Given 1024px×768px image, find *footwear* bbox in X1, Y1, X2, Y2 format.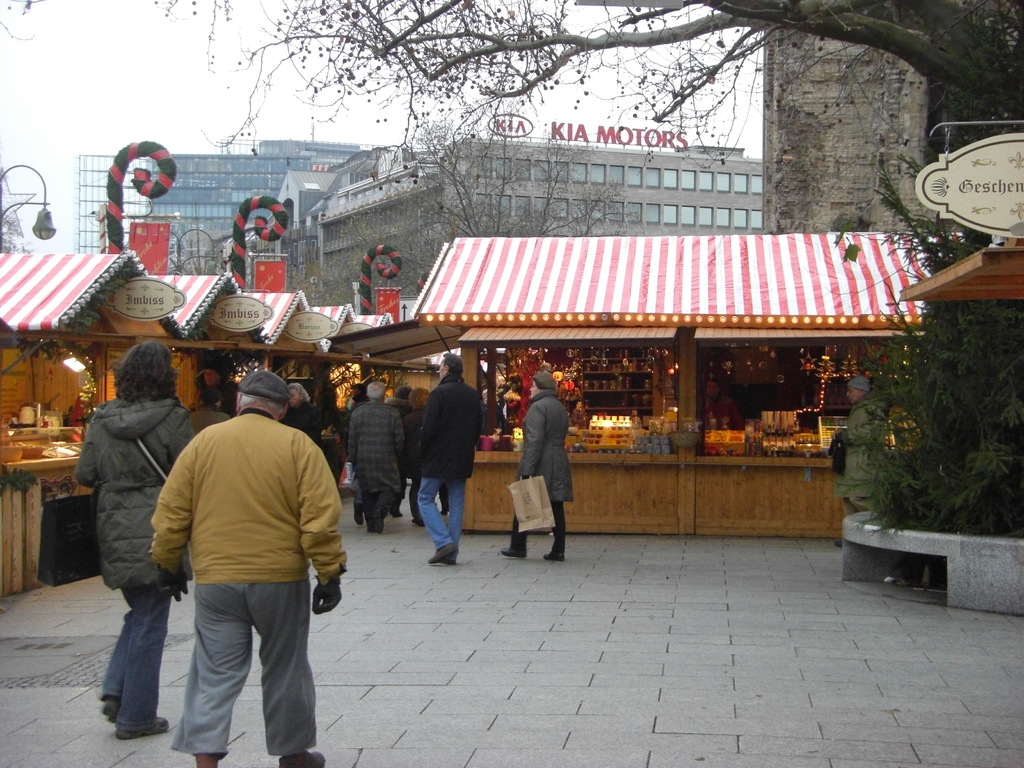
106, 695, 120, 728.
